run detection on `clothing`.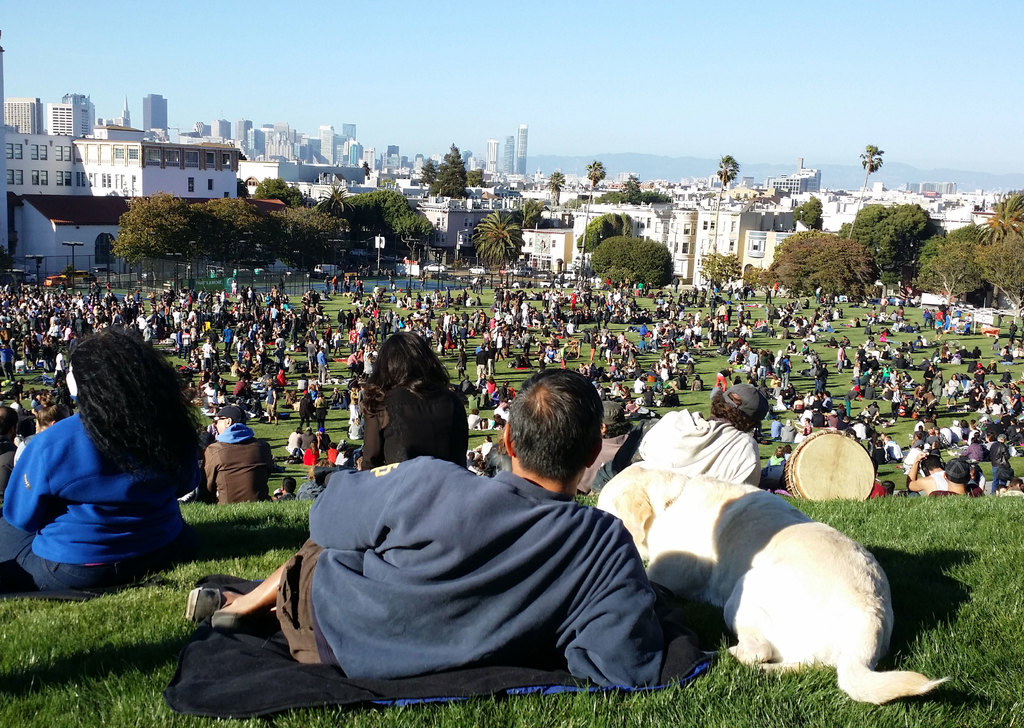
Result: 621 405 775 493.
